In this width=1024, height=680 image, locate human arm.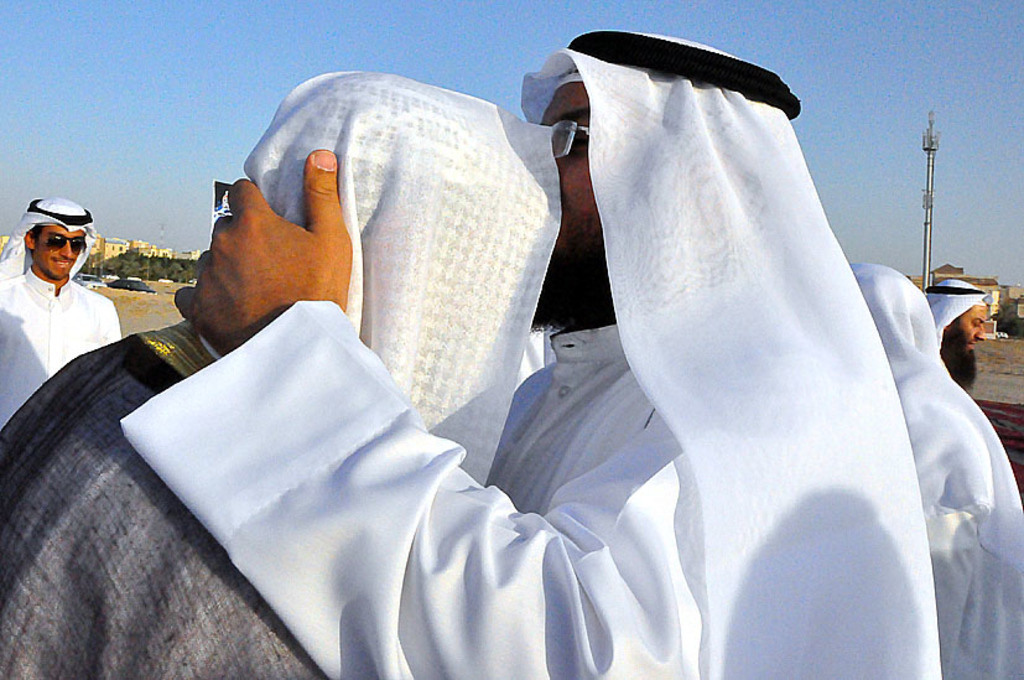
Bounding box: bbox(171, 147, 707, 679).
